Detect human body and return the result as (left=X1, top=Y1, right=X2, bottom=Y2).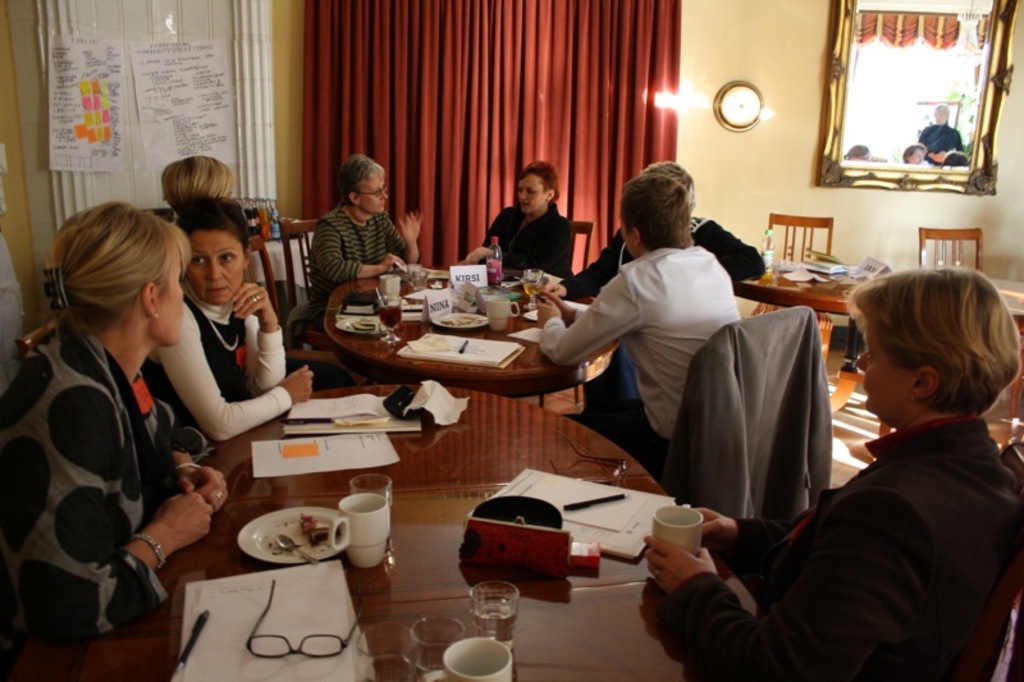
(left=947, top=148, right=964, bottom=165).
